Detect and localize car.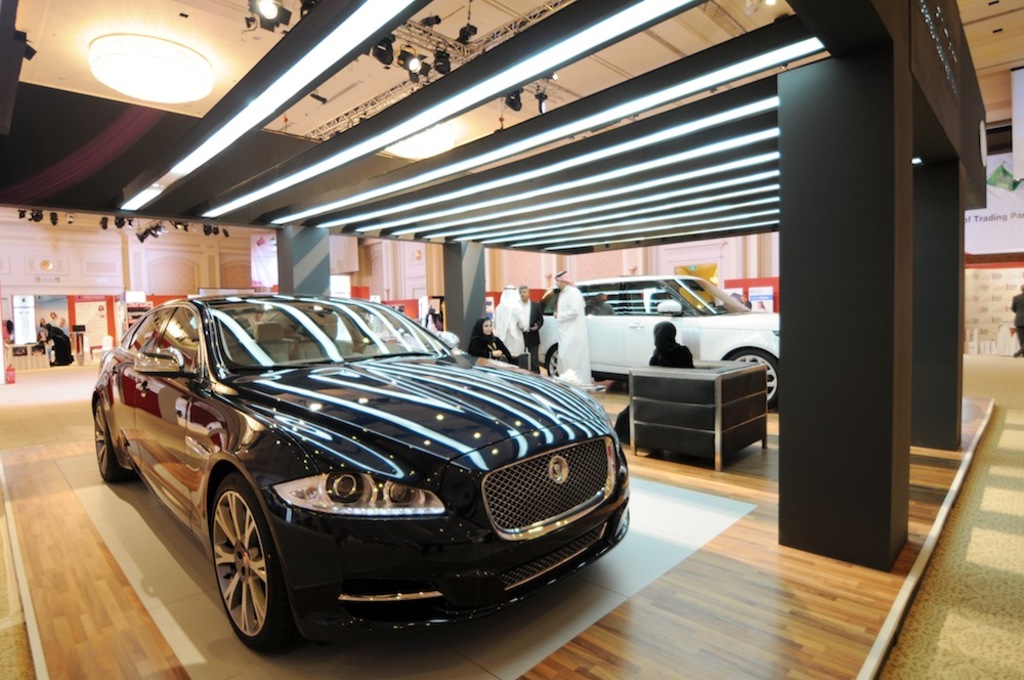
Localized at box(85, 292, 635, 656).
